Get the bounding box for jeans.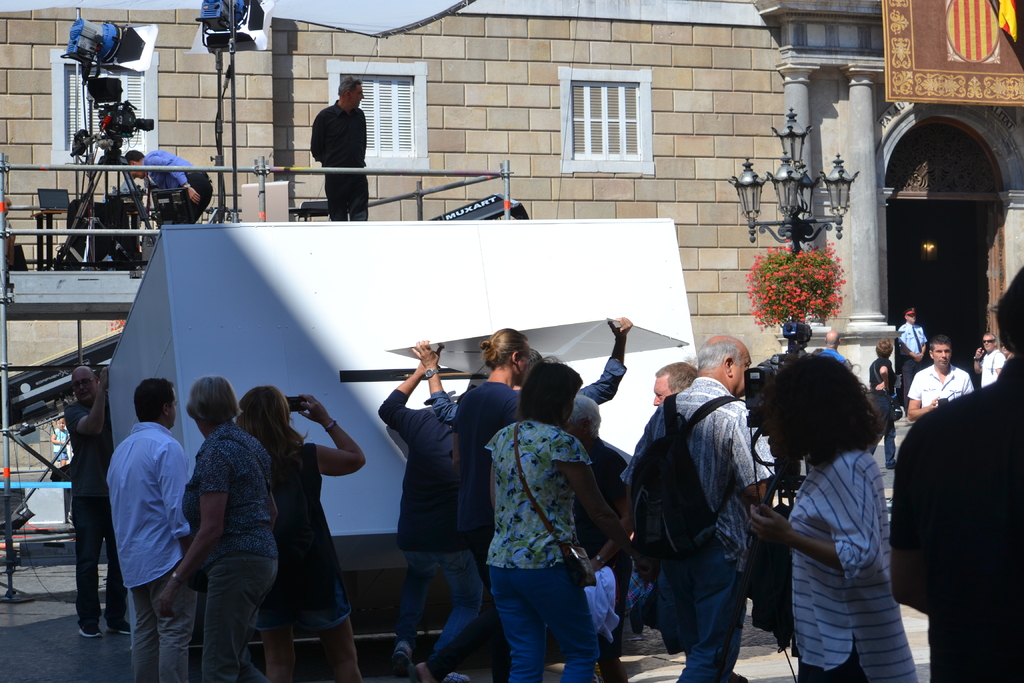
box(391, 547, 486, 677).
